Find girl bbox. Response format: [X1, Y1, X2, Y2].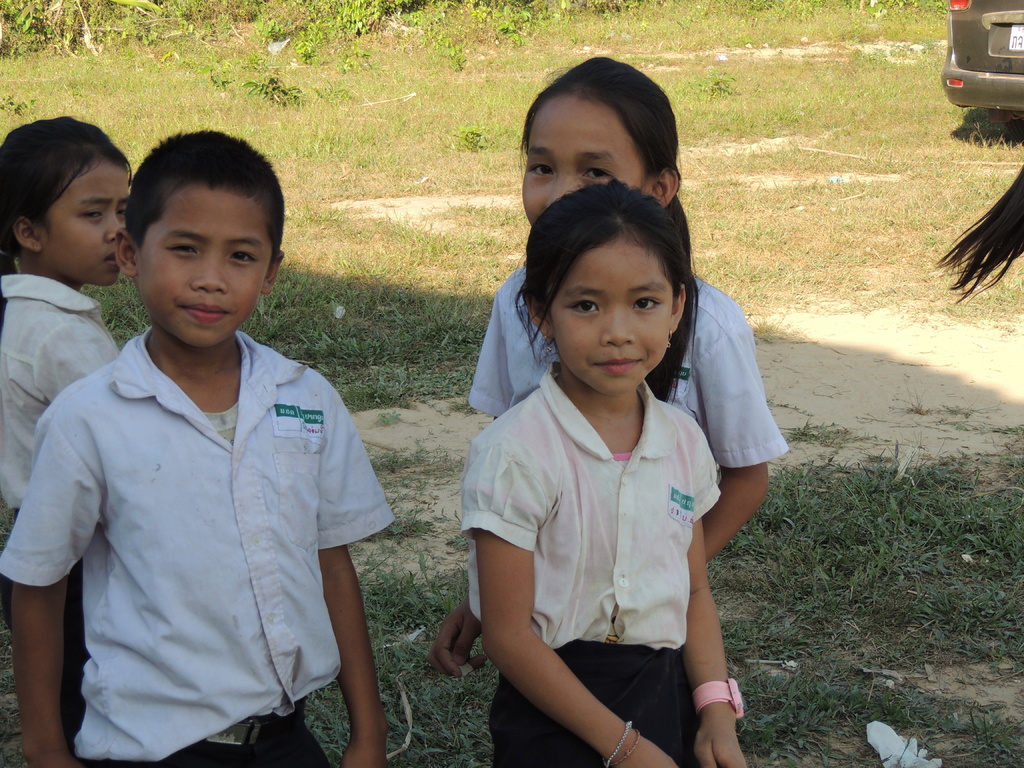
[426, 54, 789, 682].
